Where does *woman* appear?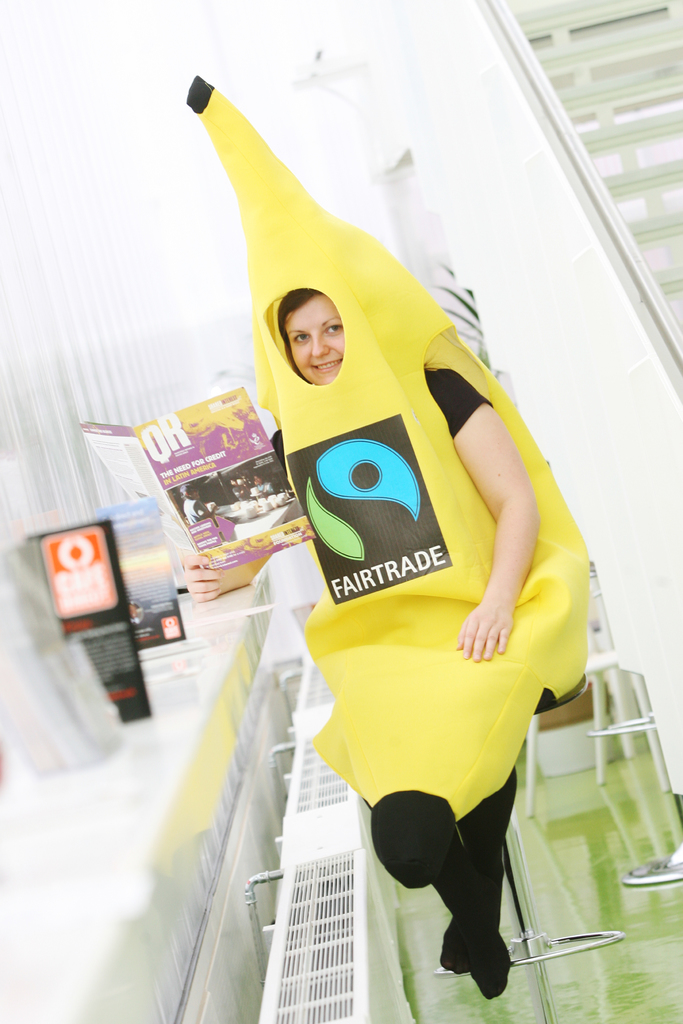
Appears at (x1=245, y1=288, x2=531, y2=983).
